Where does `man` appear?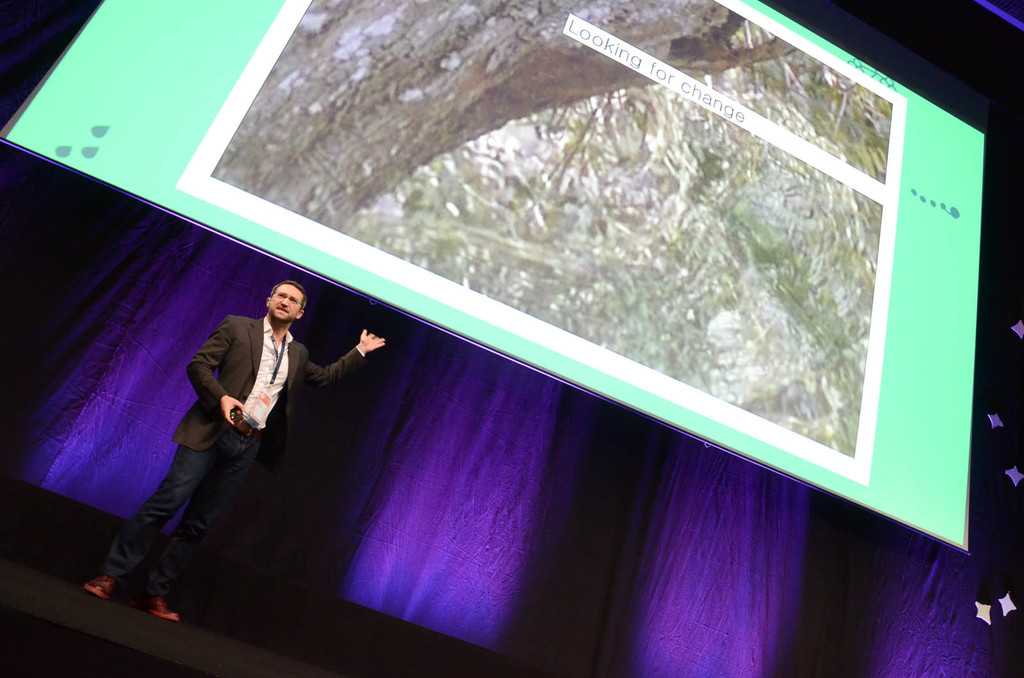
Appears at <region>130, 278, 386, 612</region>.
